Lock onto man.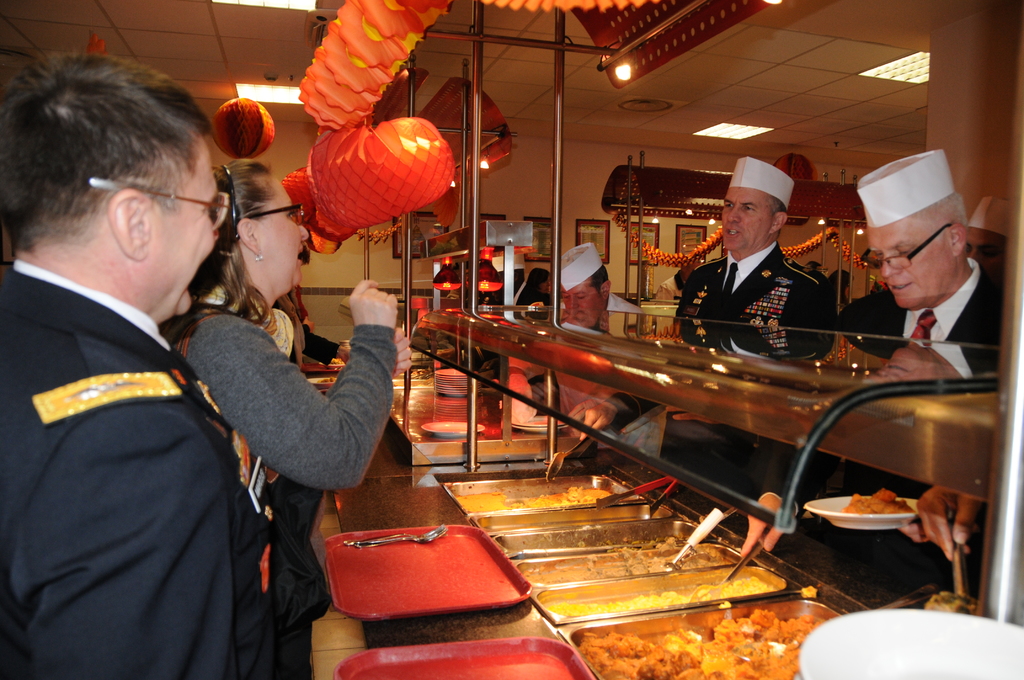
Locked: (738, 143, 1006, 554).
